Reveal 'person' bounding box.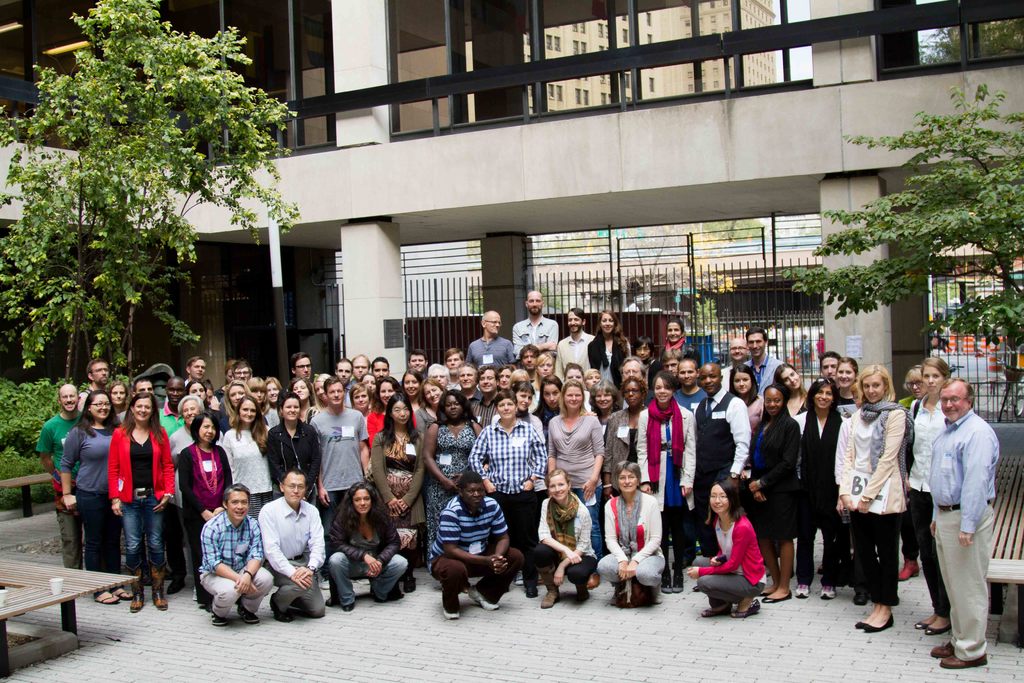
Revealed: pyautogui.locateOnScreen(261, 468, 328, 624).
